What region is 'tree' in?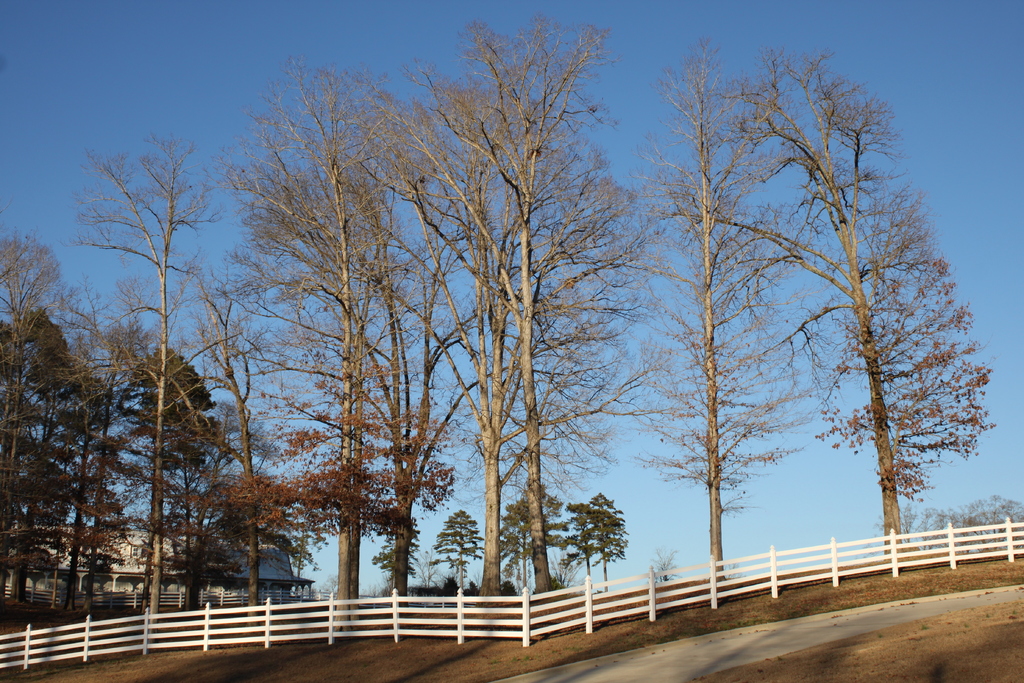
<region>429, 506, 486, 596</region>.
